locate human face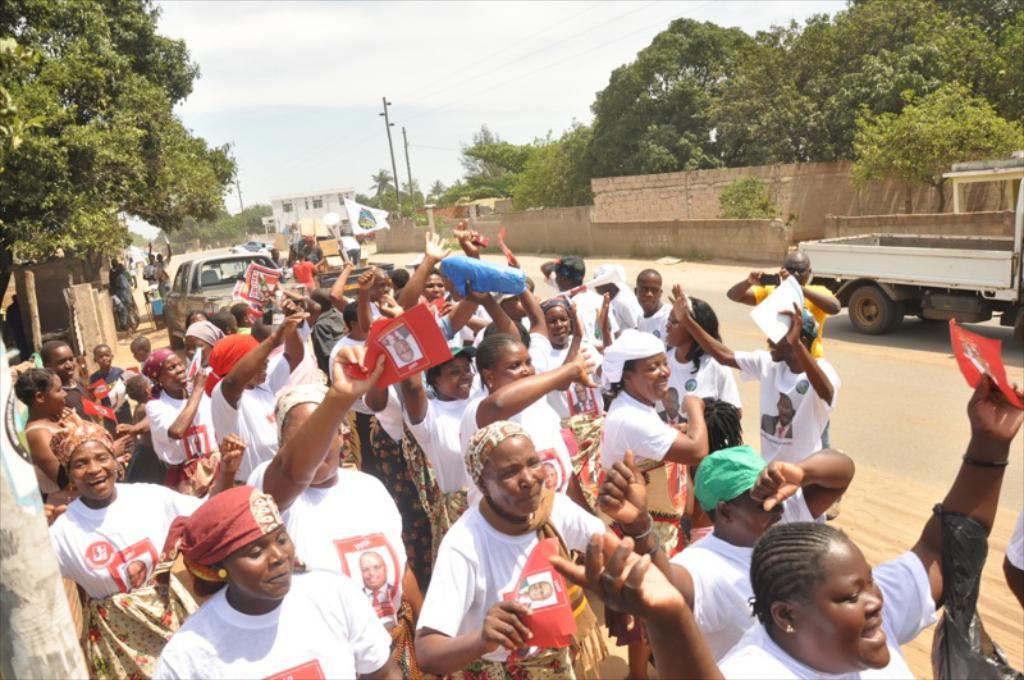
{"x1": 230, "y1": 526, "x2": 297, "y2": 602}
